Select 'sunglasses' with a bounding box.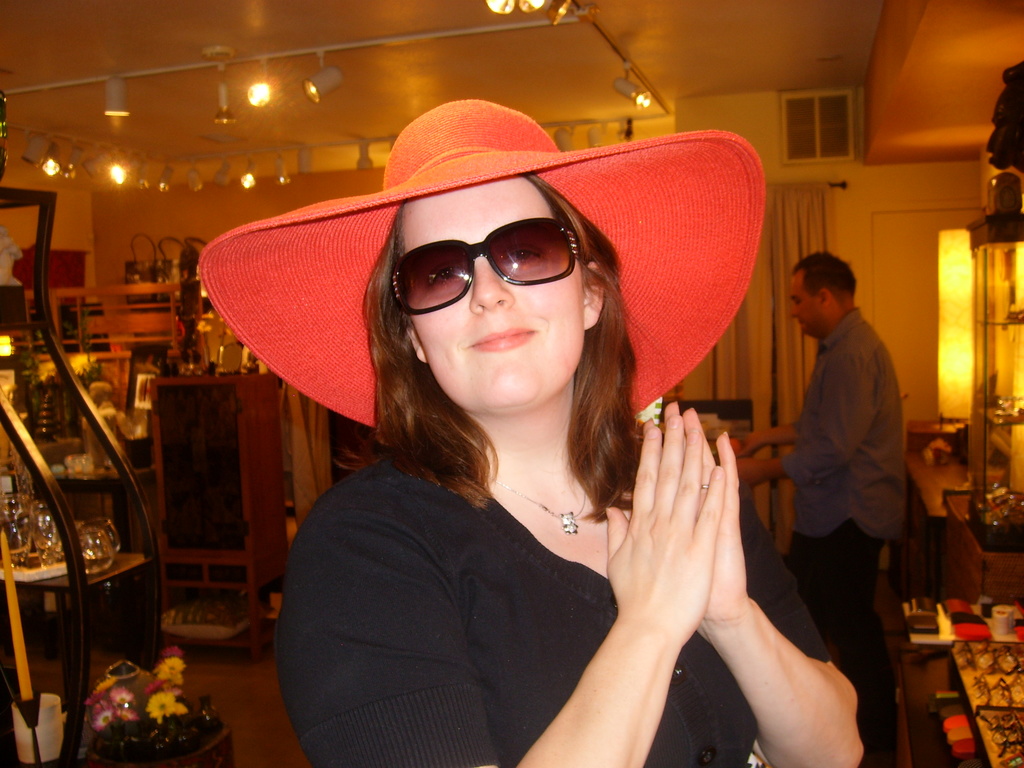
[390, 214, 584, 316].
